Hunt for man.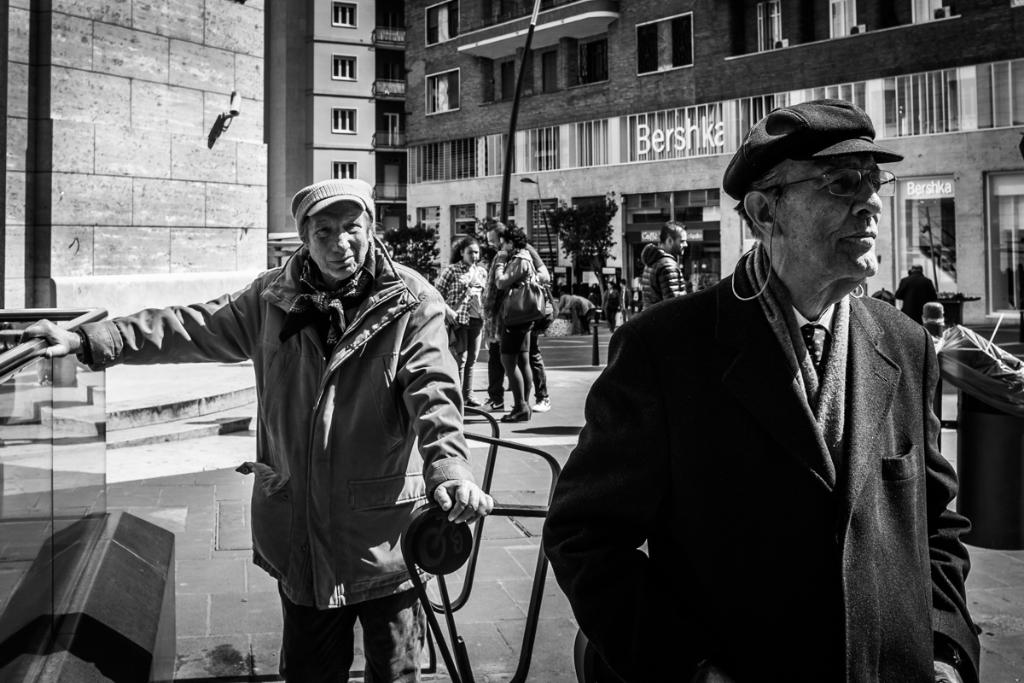
Hunted down at box(637, 218, 694, 311).
